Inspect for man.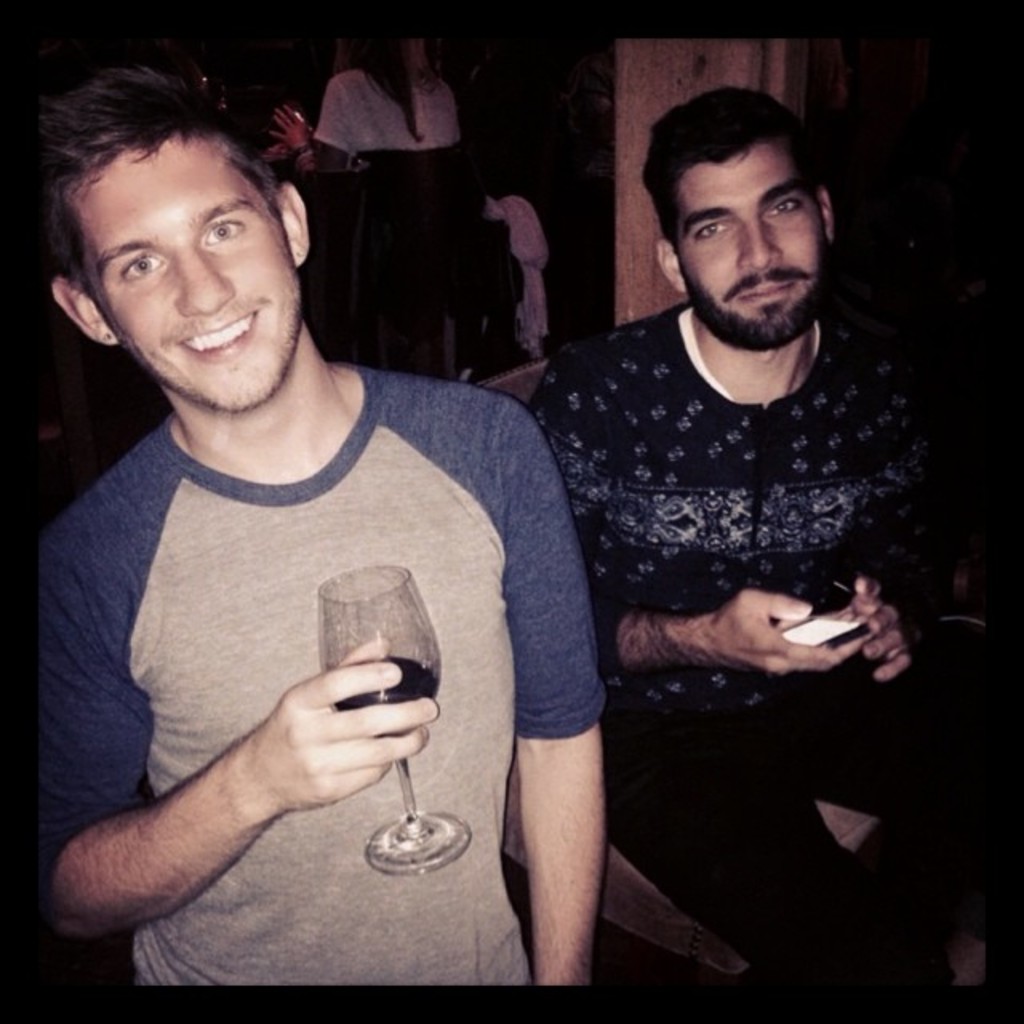
Inspection: bbox(517, 85, 1014, 1018).
